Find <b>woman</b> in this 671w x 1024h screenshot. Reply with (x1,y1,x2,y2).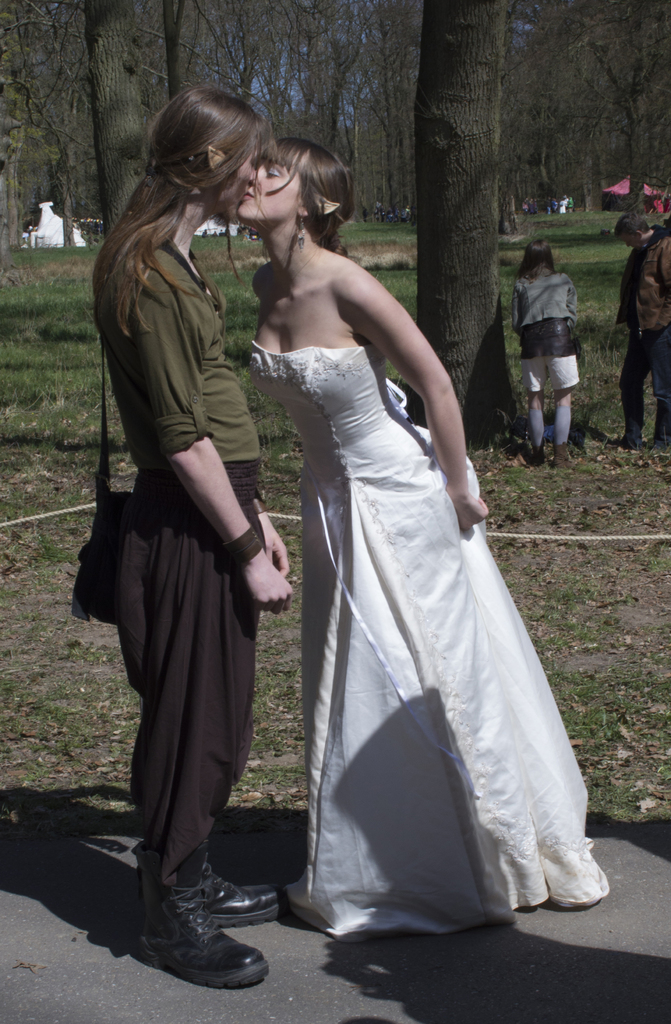
(247,190,594,954).
